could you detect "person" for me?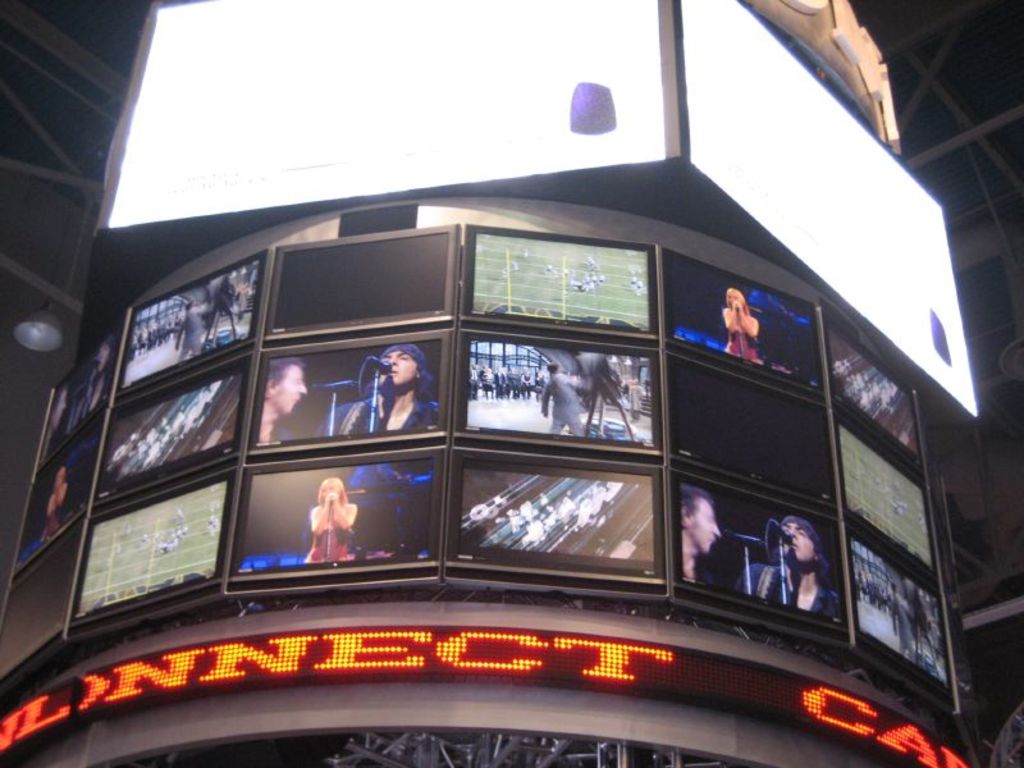
Detection result: [x1=575, y1=347, x2=643, y2=444].
